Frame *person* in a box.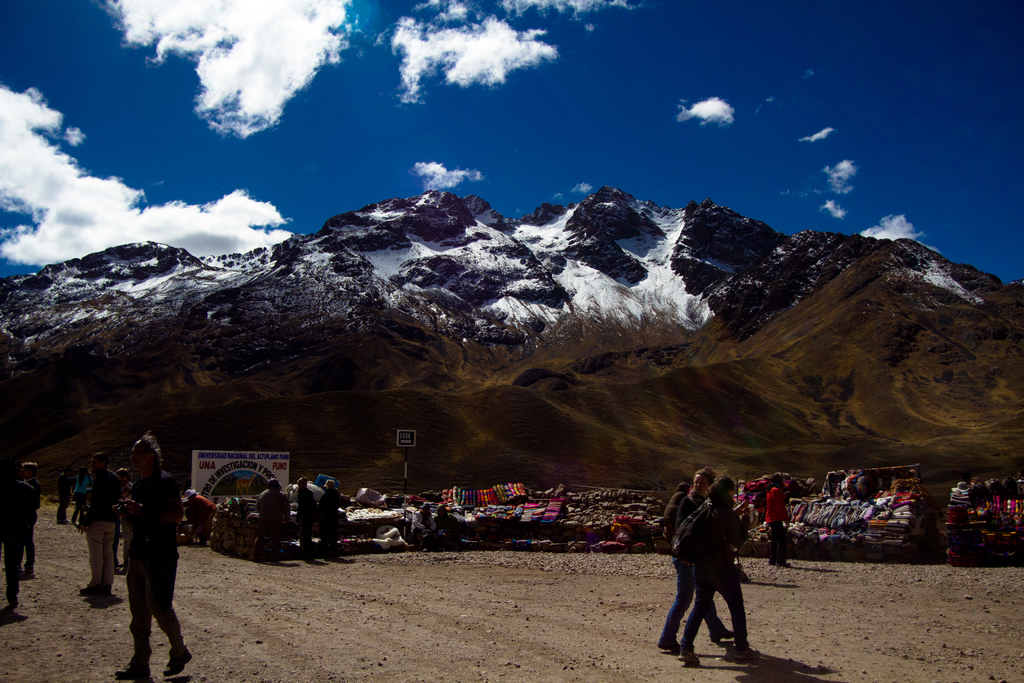
(255,481,292,566).
